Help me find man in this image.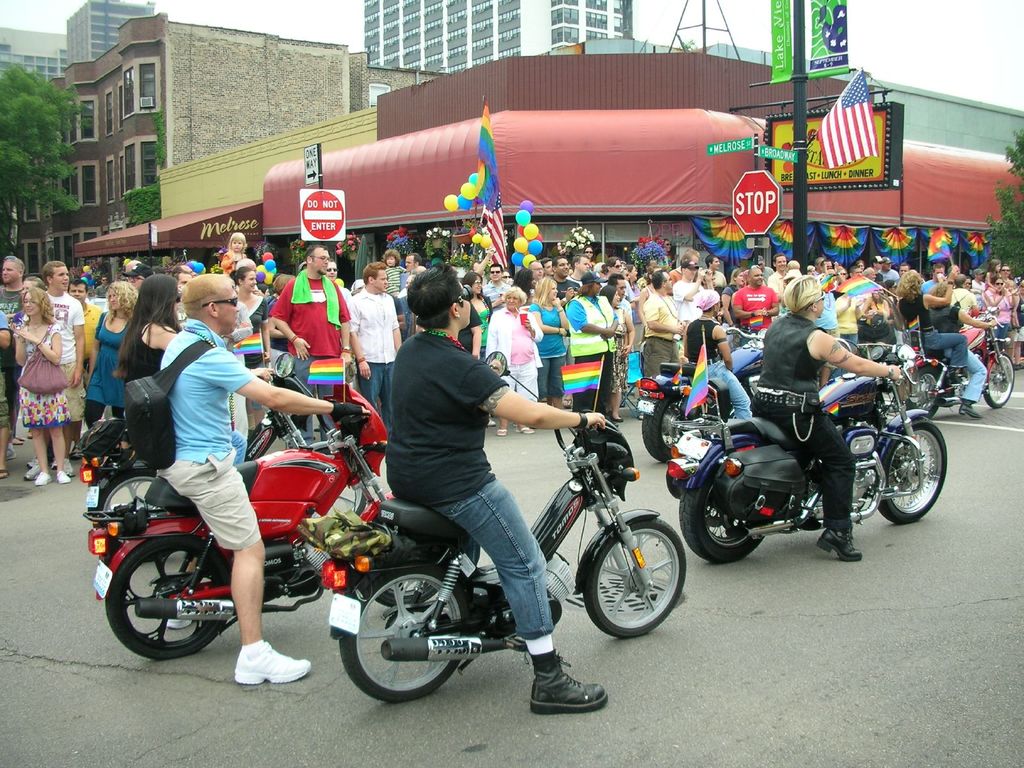
Found it: {"x1": 771, "y1": 250, "x2": 788, "y2": 299}.
